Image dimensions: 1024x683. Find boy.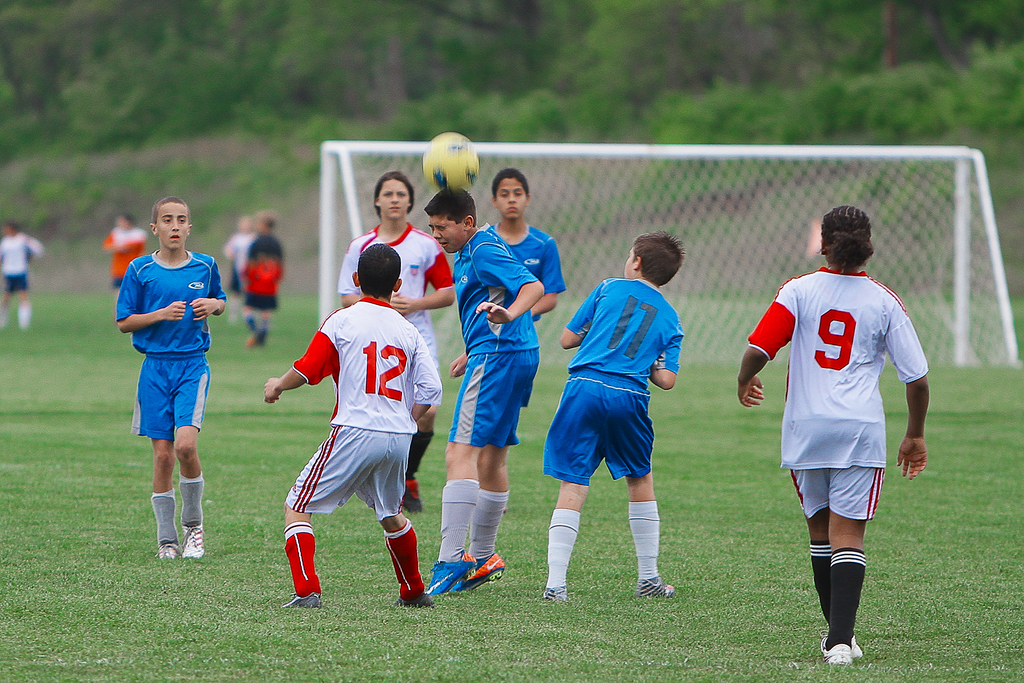
{"left": 264, "top": 241, "right": 442, "bottom": 609}.
